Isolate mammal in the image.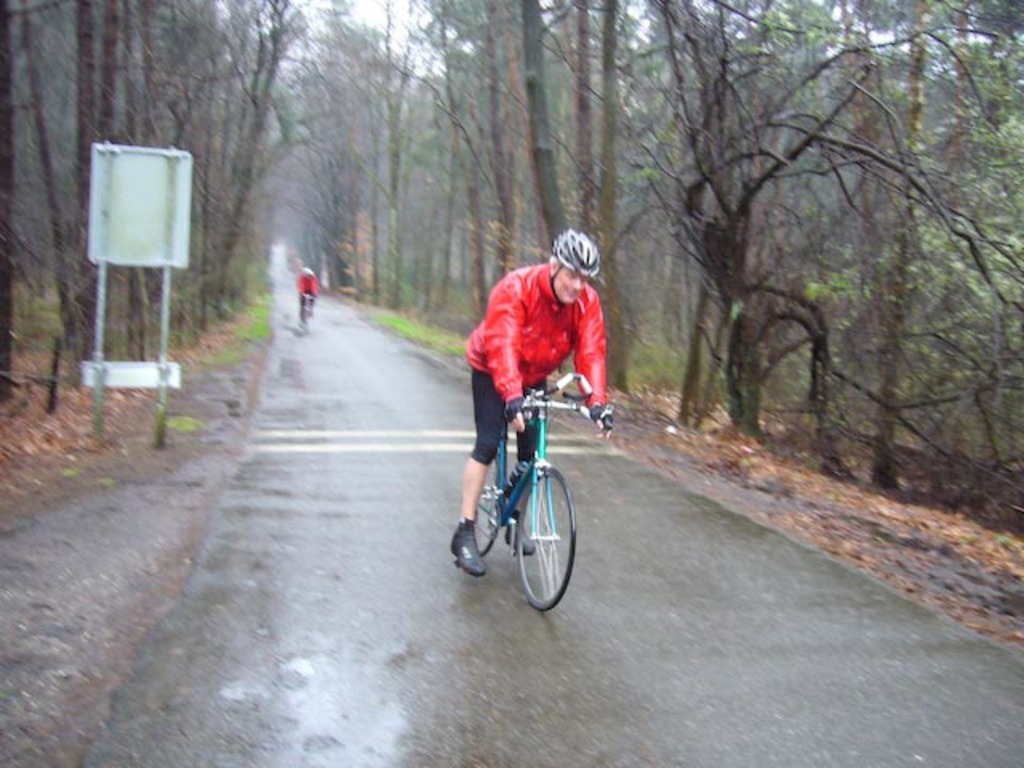
Isolated region: 454 264 614 555.
